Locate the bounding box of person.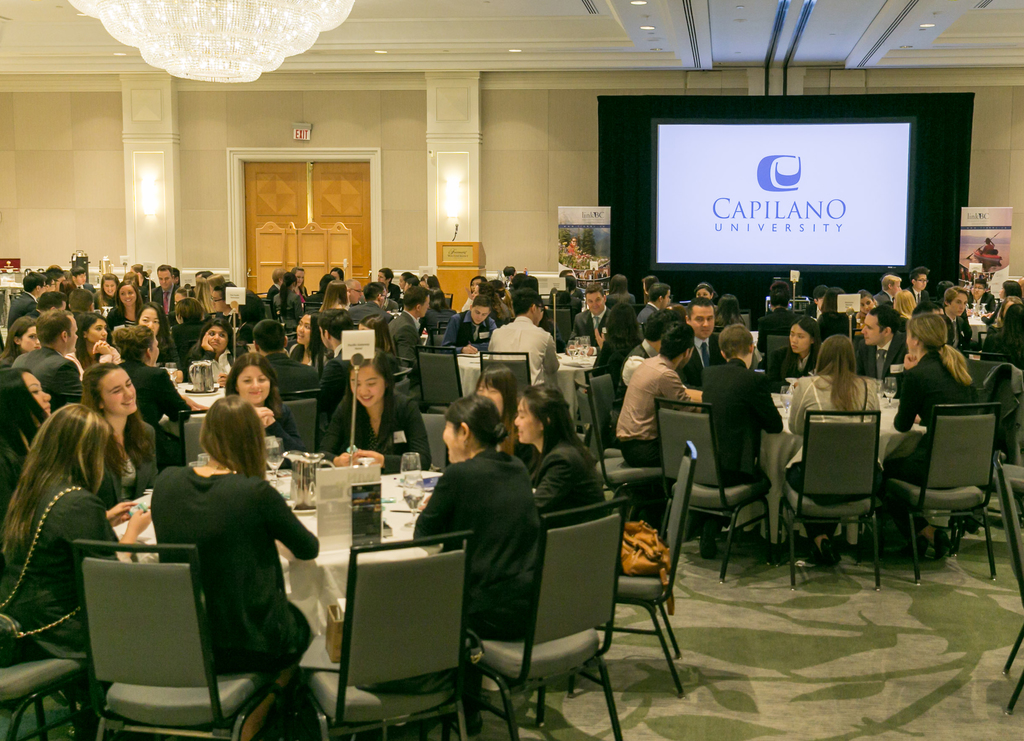
Bounding box: 163/295/204/367.
